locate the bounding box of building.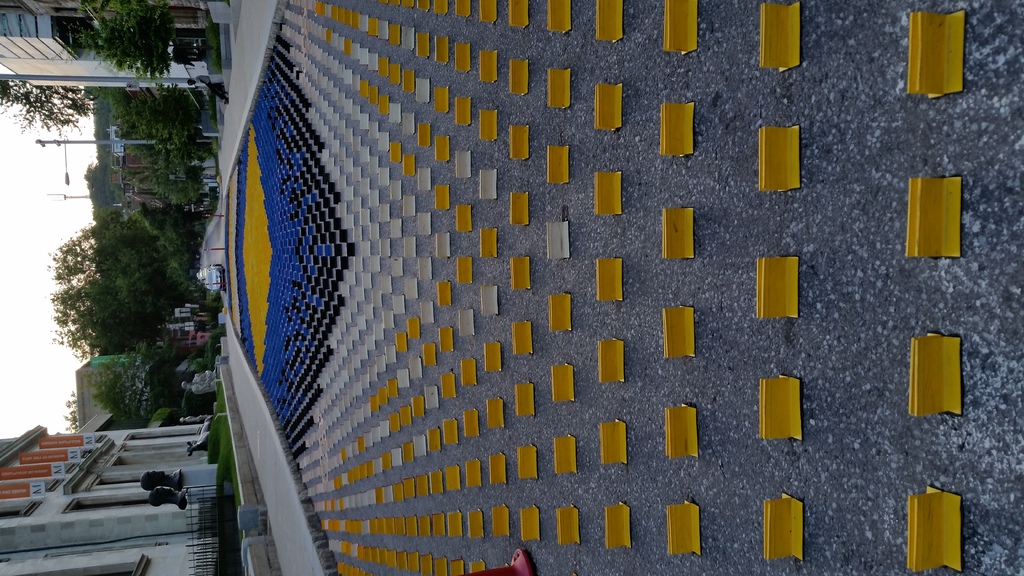
Bounding box: 111/118/218/209.
